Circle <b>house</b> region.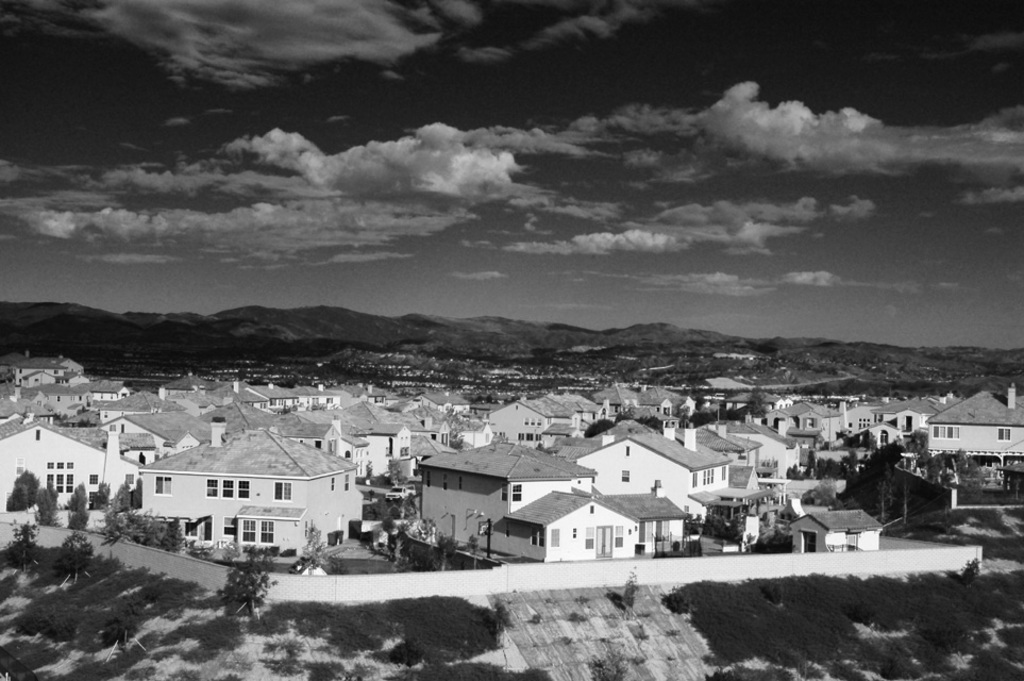
Region: <region>121, 437, 391, 572</region>.
